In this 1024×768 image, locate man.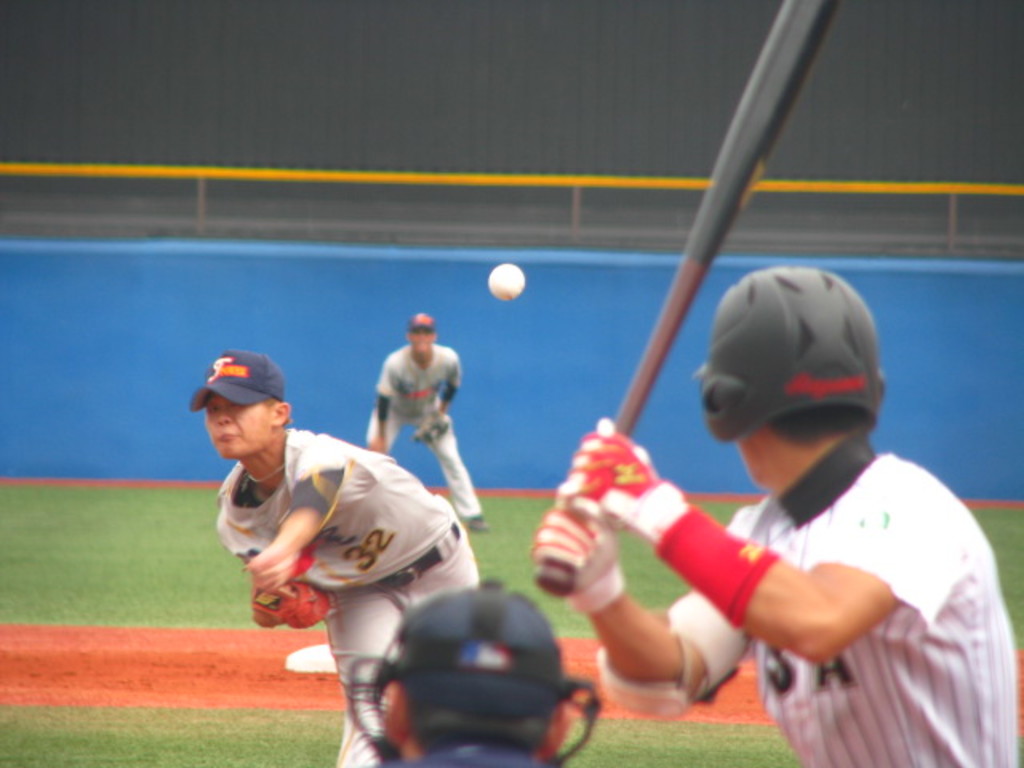
Bounding box: (left=368, top=312, right=493, bottom=530).
